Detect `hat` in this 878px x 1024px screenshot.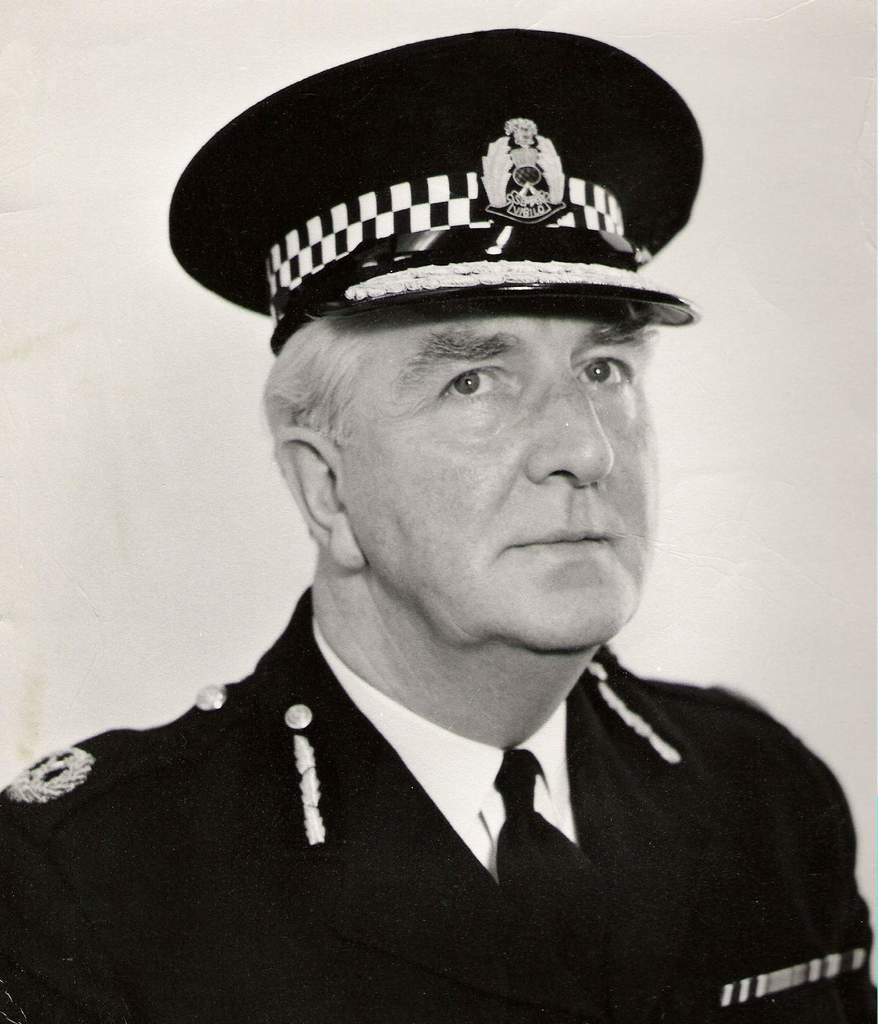
Detection: (165,25,699,352).
